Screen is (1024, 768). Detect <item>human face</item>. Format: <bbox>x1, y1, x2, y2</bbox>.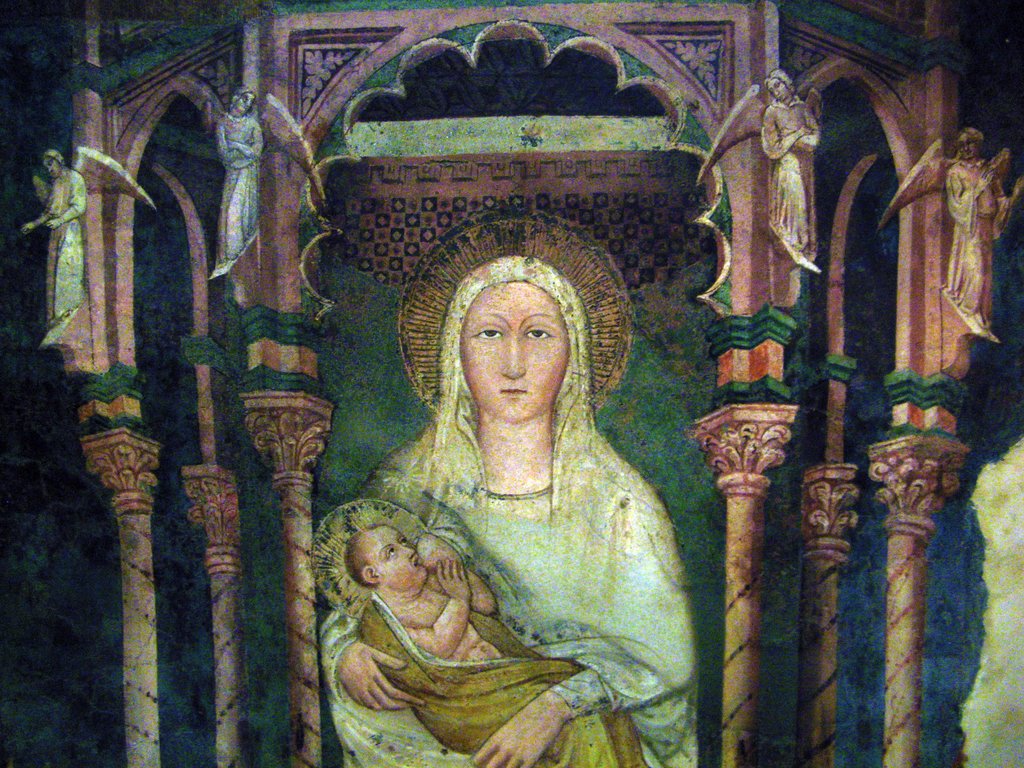
<bbox>465, 278, 571, 426</bbox>.
